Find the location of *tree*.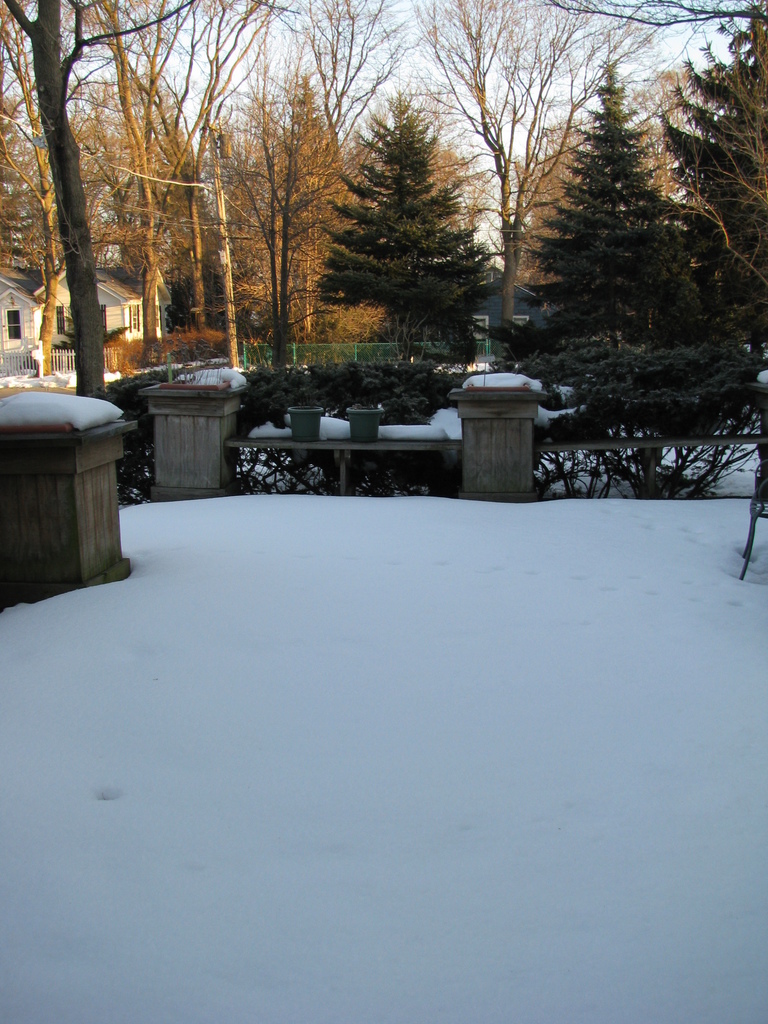
Location: [89, 0, 289, 376].
